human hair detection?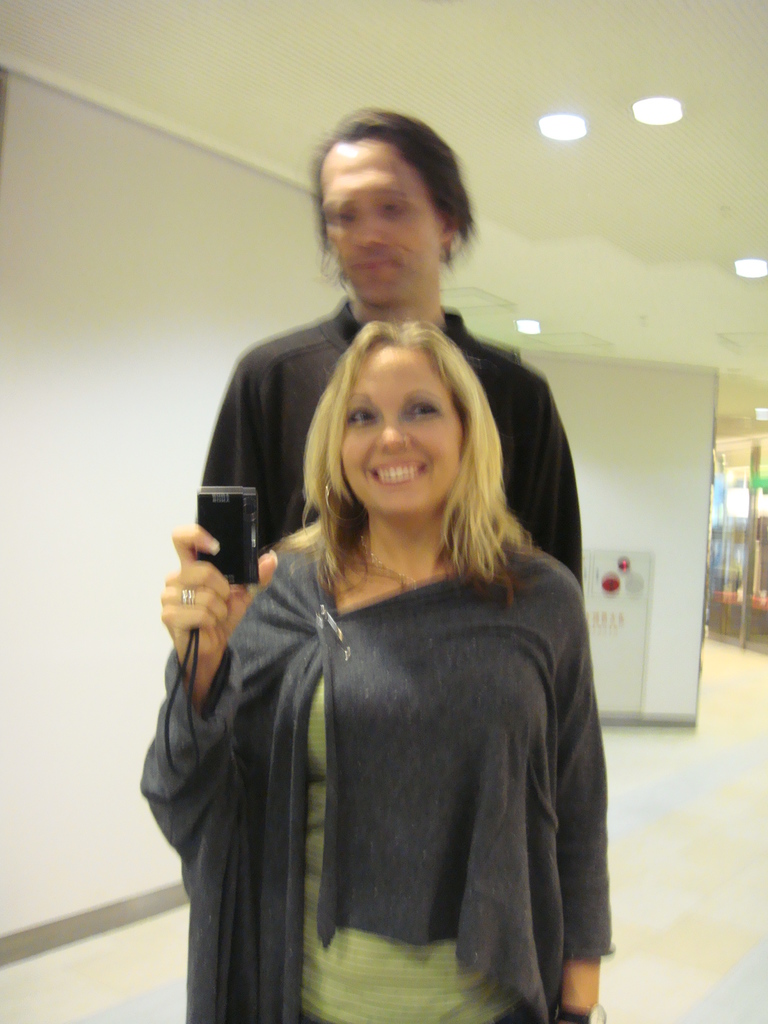
BBox(273, 291, 539, 607)
